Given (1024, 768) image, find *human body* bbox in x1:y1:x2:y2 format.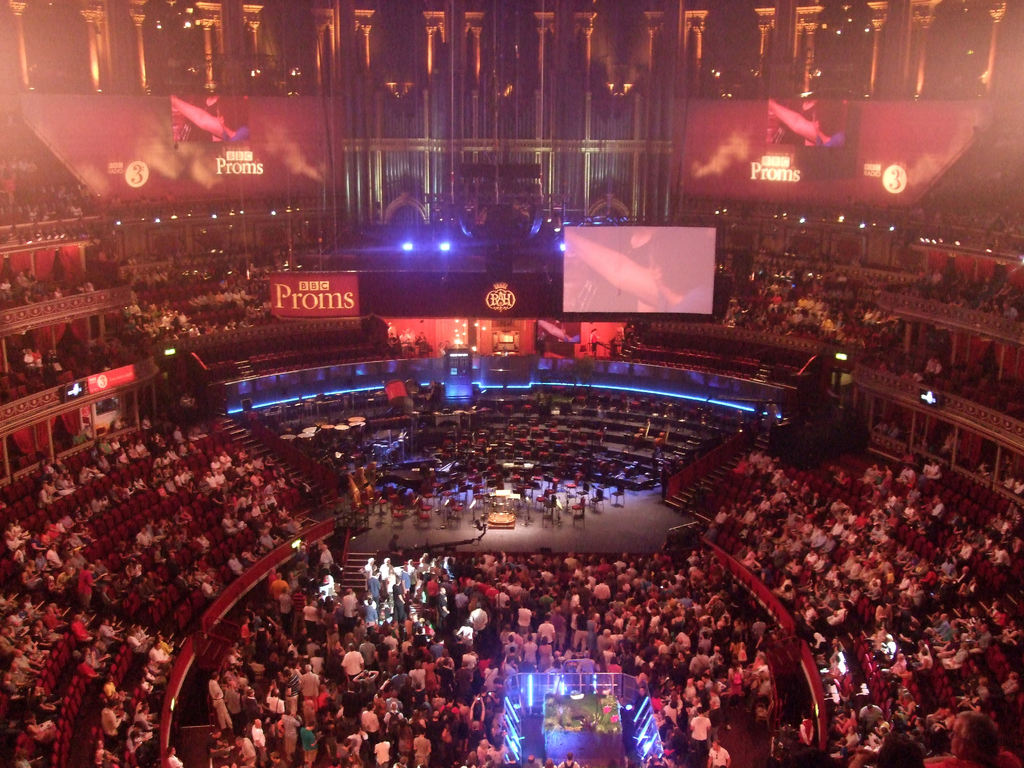
247:596:259:611.
